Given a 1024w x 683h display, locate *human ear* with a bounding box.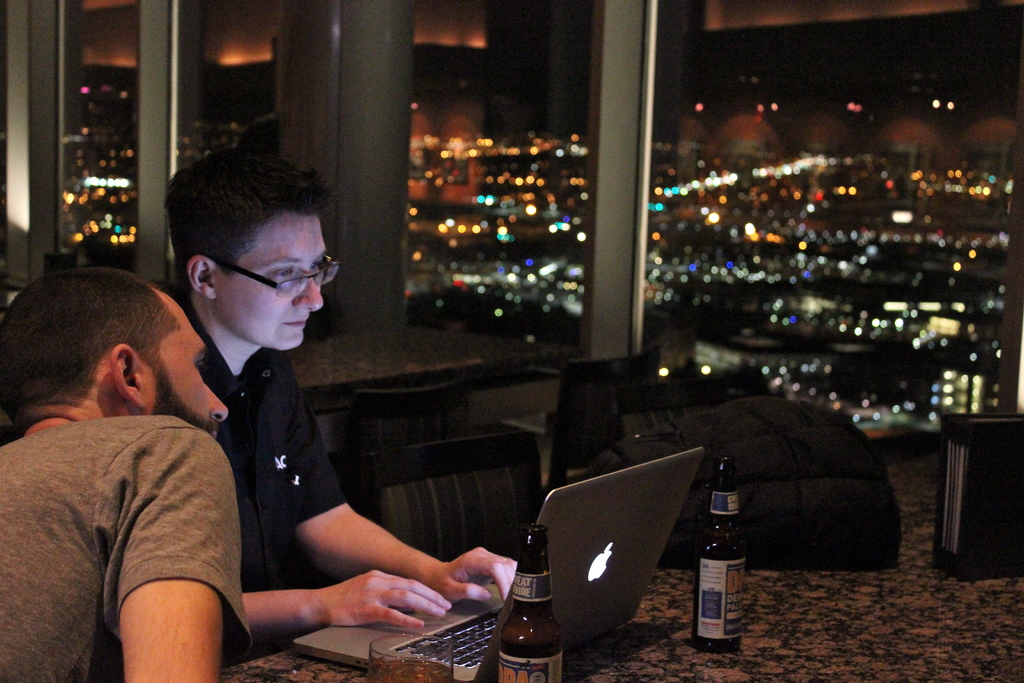
Located: select_region(110, 344, 145, 404).
